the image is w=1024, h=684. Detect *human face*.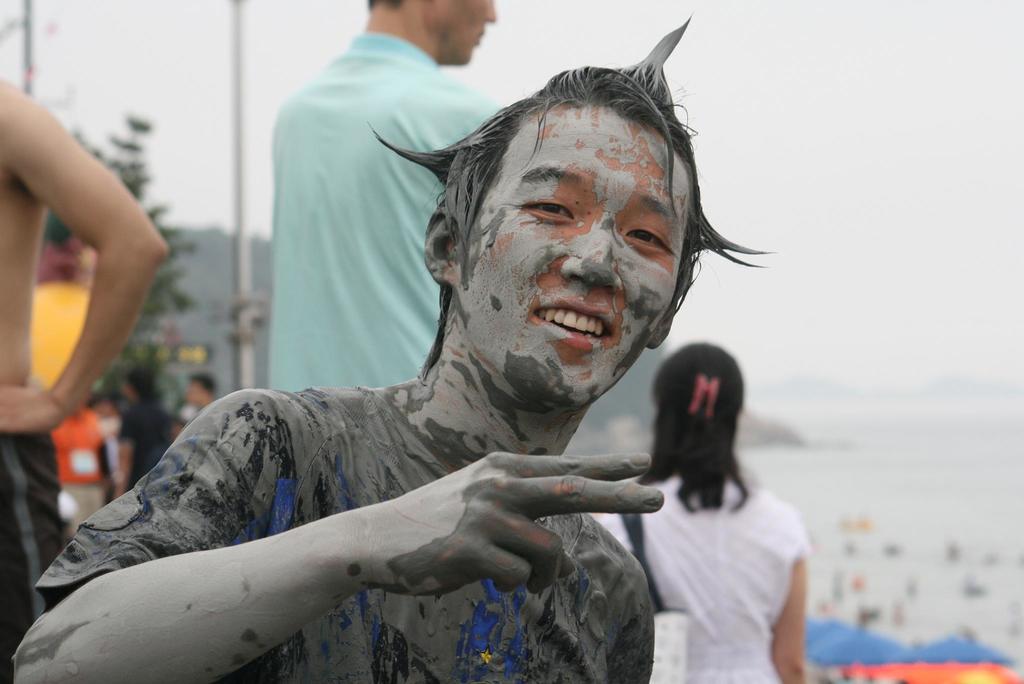
Detection: [460,99,697,408].
